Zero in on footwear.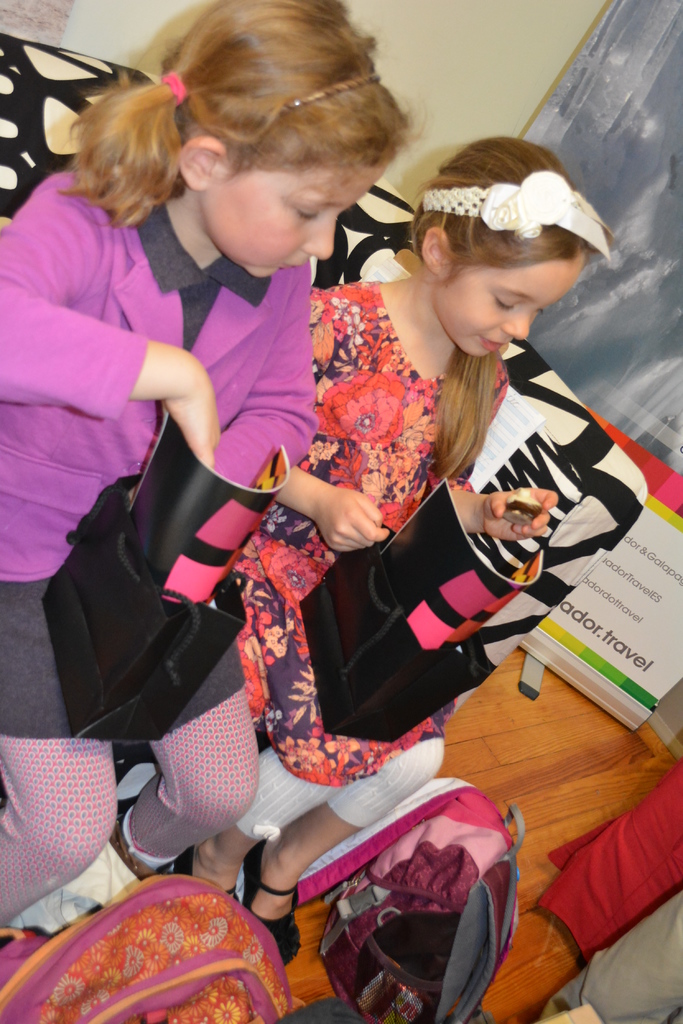
Zeroed in: box(172, 848, 243, 911).
